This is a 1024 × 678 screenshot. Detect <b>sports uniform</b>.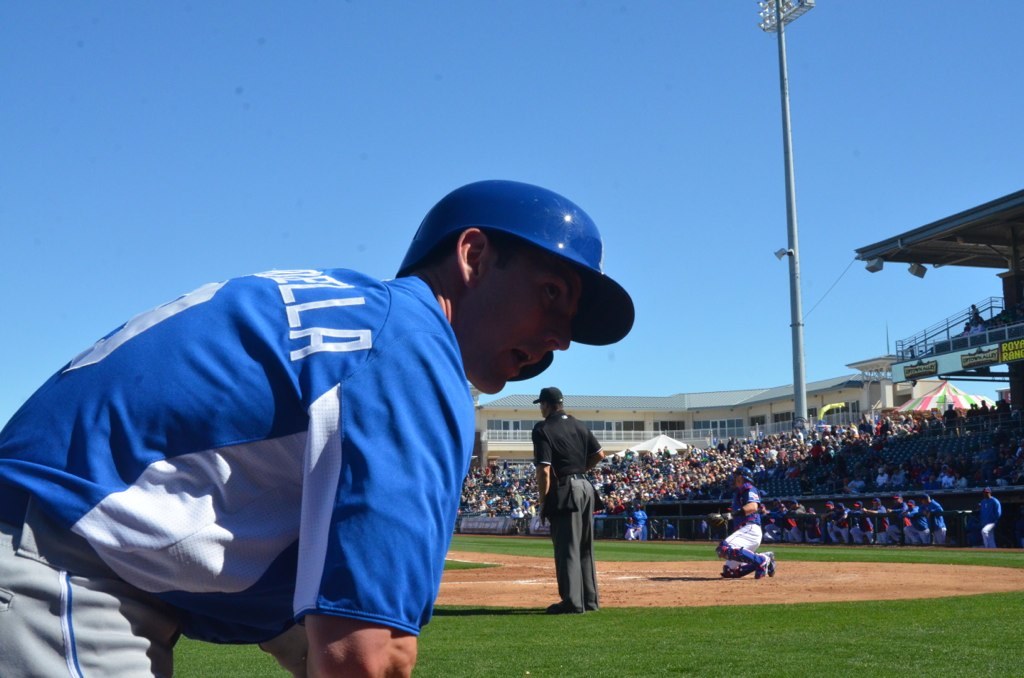
<bbox>11, 189, 627, 665</bbox>.
